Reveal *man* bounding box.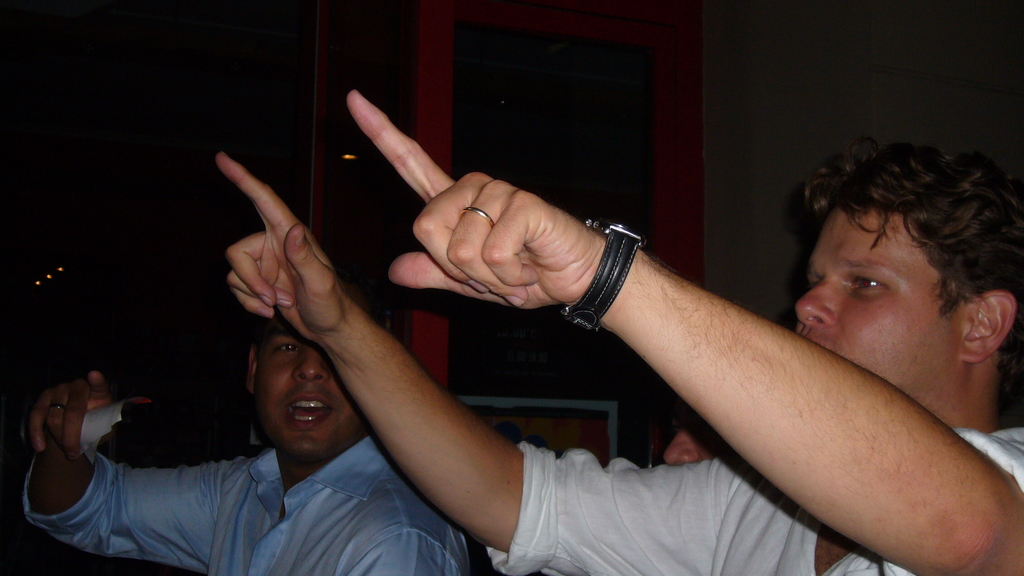
Revealed: bbox(20, 310, 480, 575).
